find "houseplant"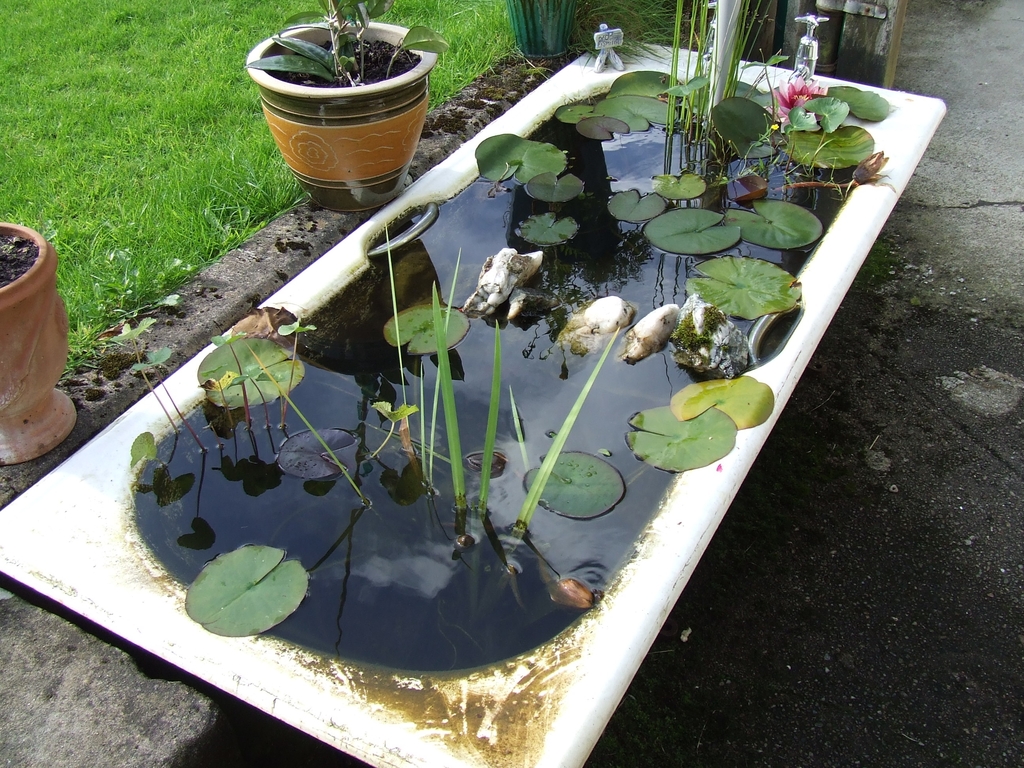
(x1=241, y1=0, x2=444, y2=209)
